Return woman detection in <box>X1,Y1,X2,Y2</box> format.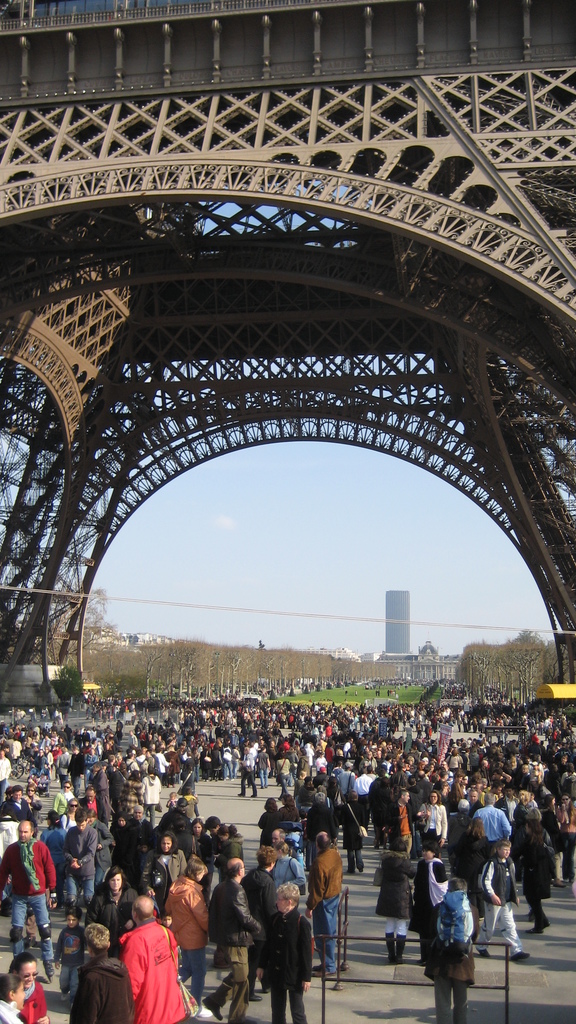
<box>408,840,454,969</box>.
